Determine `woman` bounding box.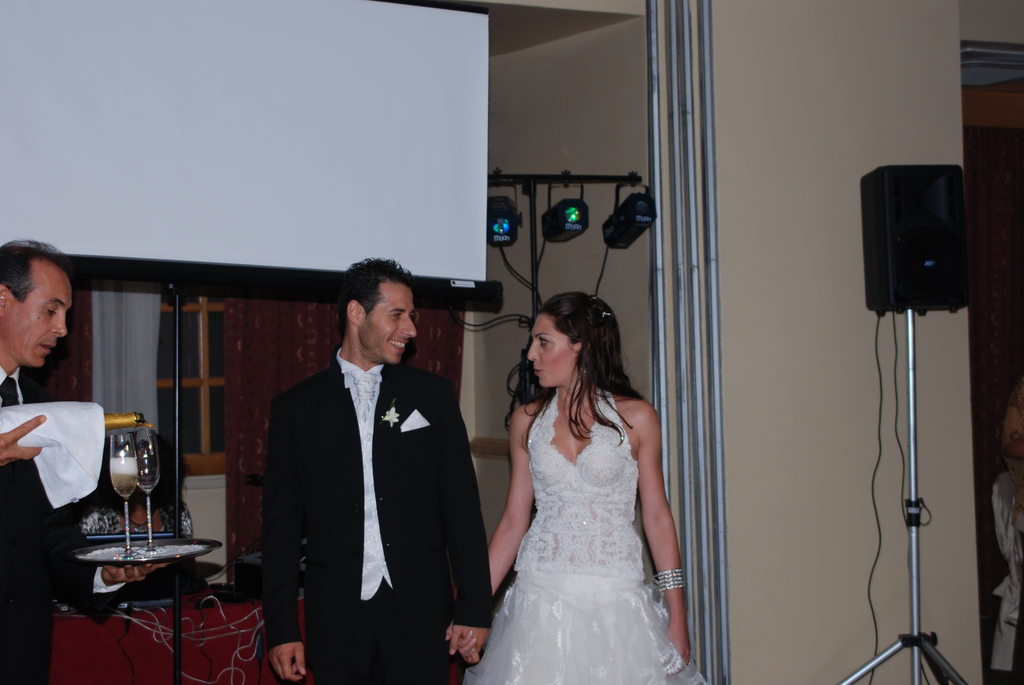
Determined: [463,278,716,684].
